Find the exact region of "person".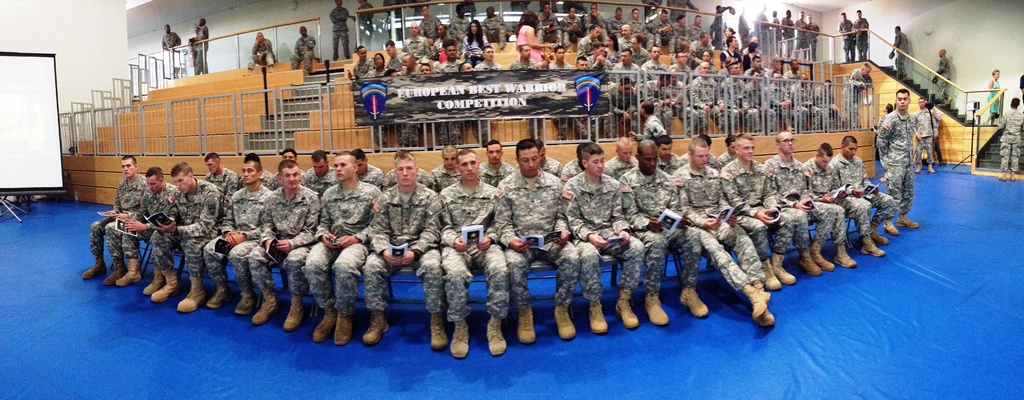
Exact region: {"left": 799, "top": 143, "right": 884, "bottom": 268}.
